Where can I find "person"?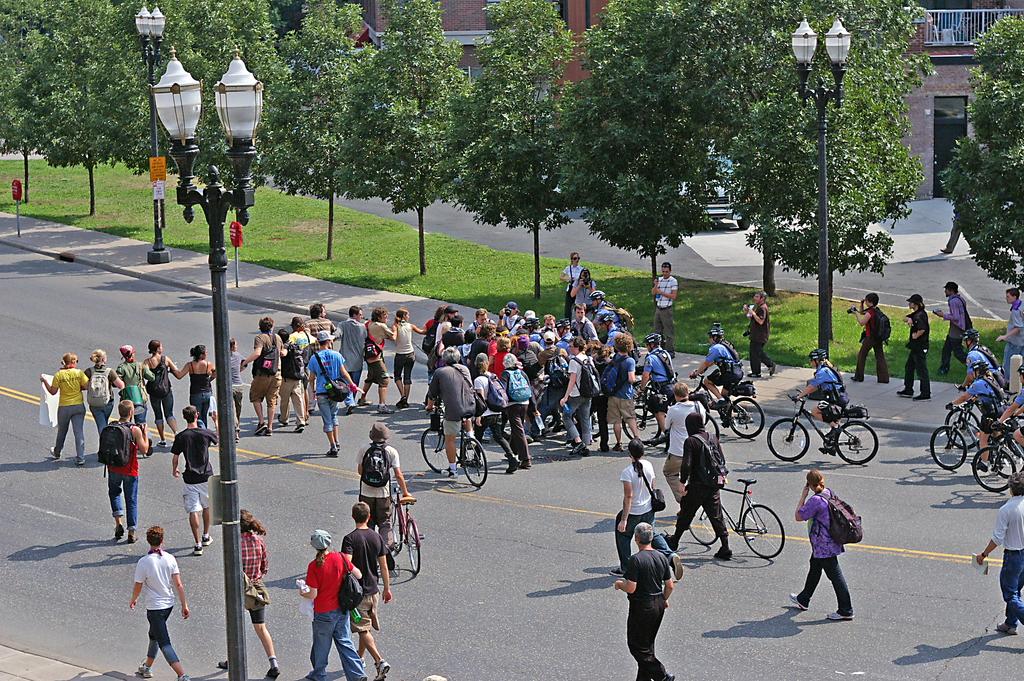
You can find it at box(853, 285, 894, 385).
